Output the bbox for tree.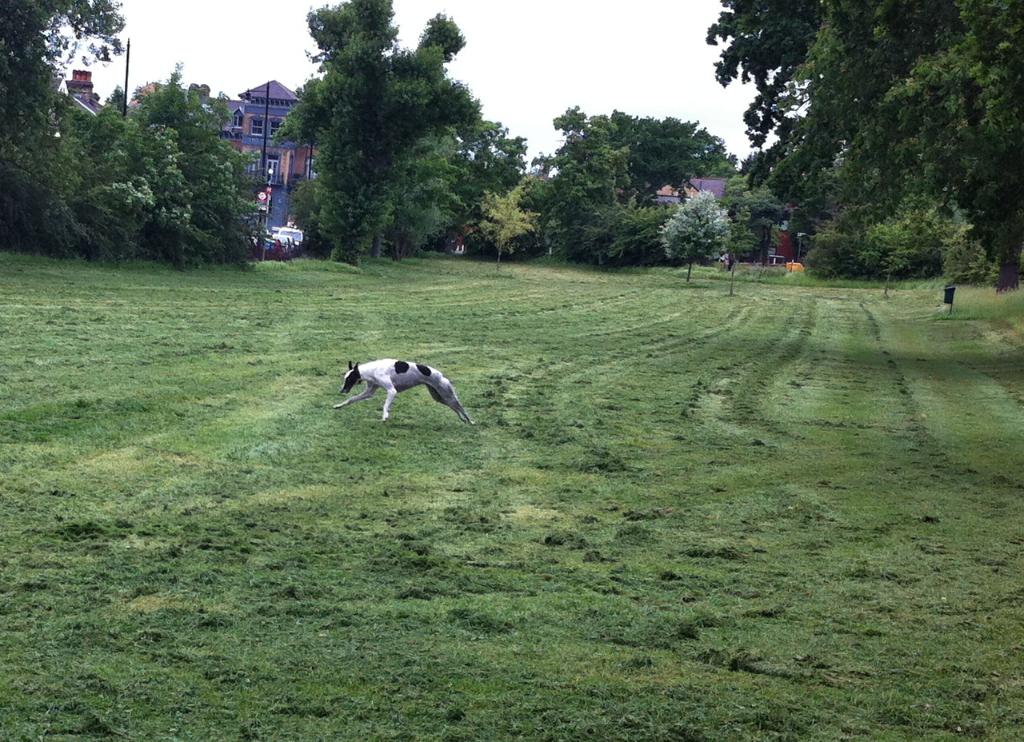
90, 59, 261, 270.
